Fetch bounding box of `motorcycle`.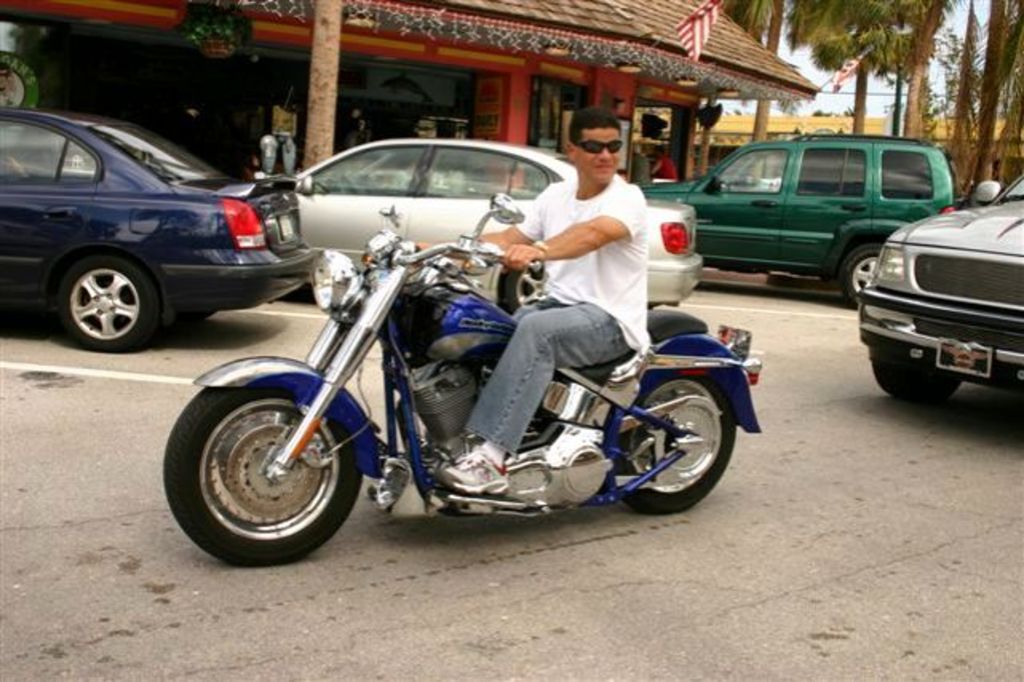
Bbox: bbox=(161, 193, 764, 567).
